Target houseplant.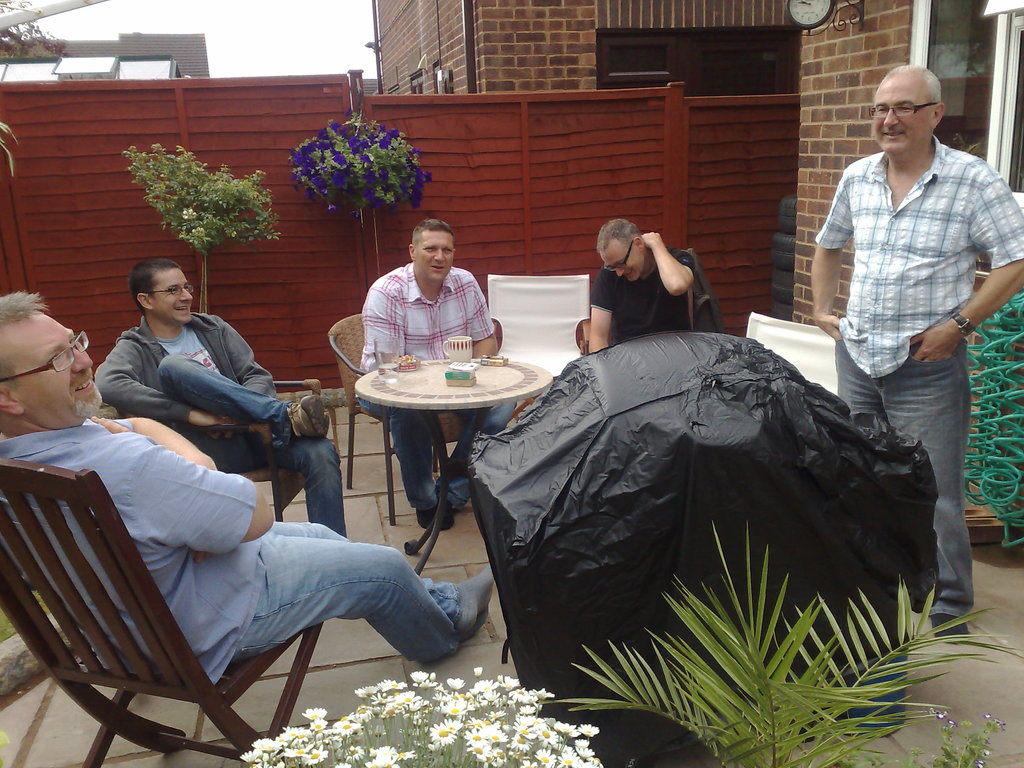
Target region: region(555, 521, 1009, 767).
